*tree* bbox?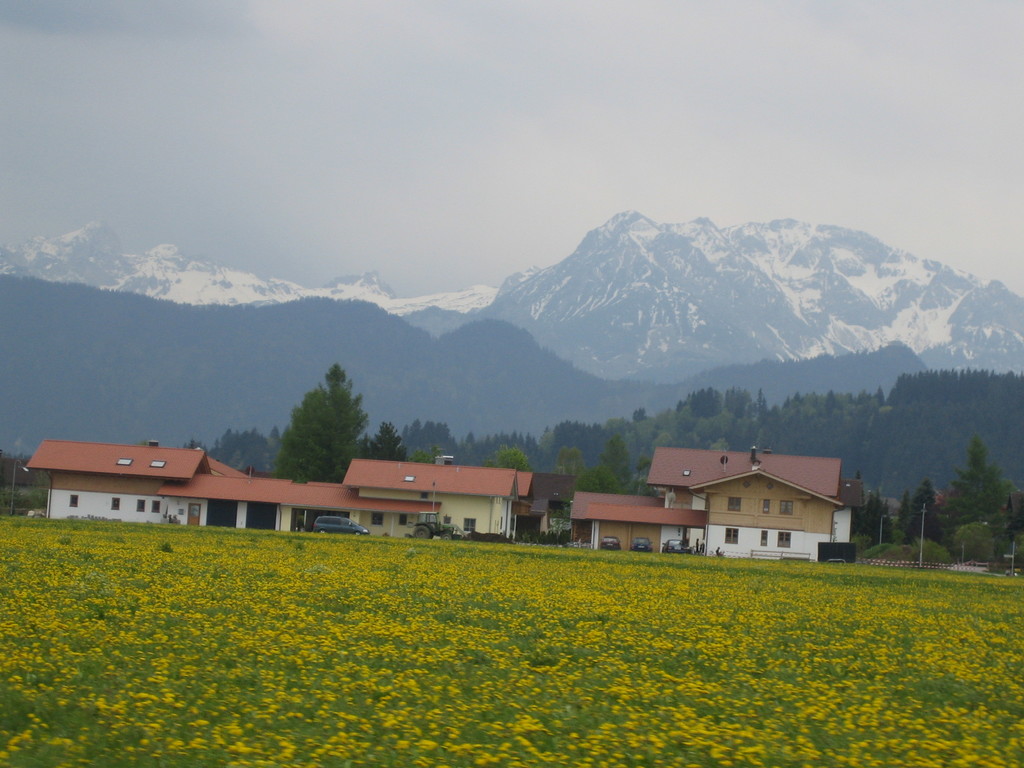
572,463,624,497
